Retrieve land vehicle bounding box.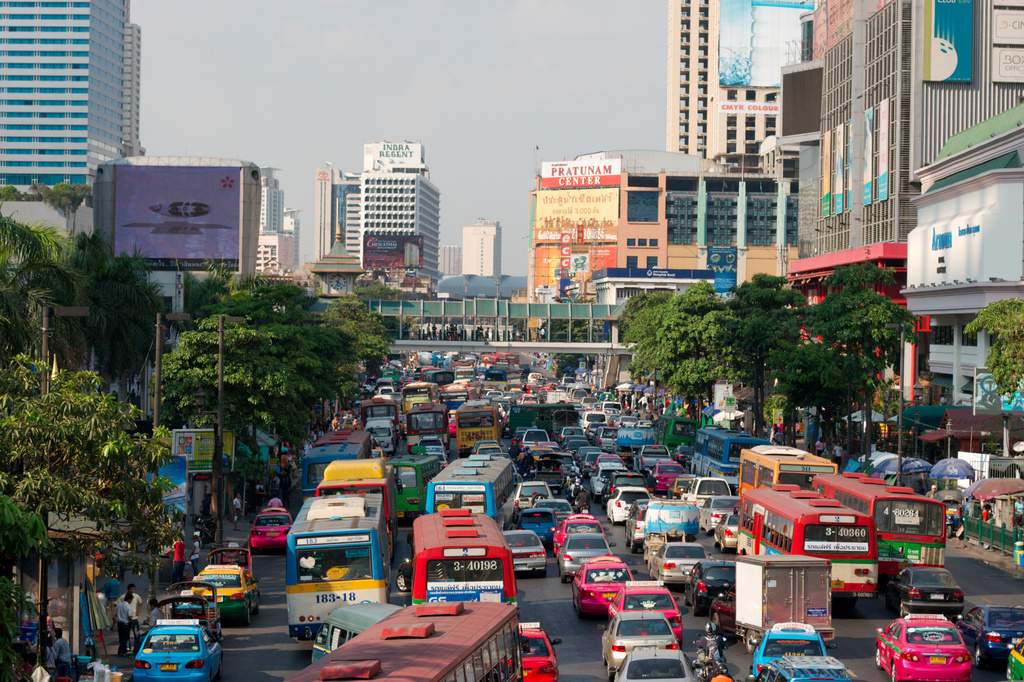
Bounding box: x1=584 y1=410 x2=611 y2=423.
